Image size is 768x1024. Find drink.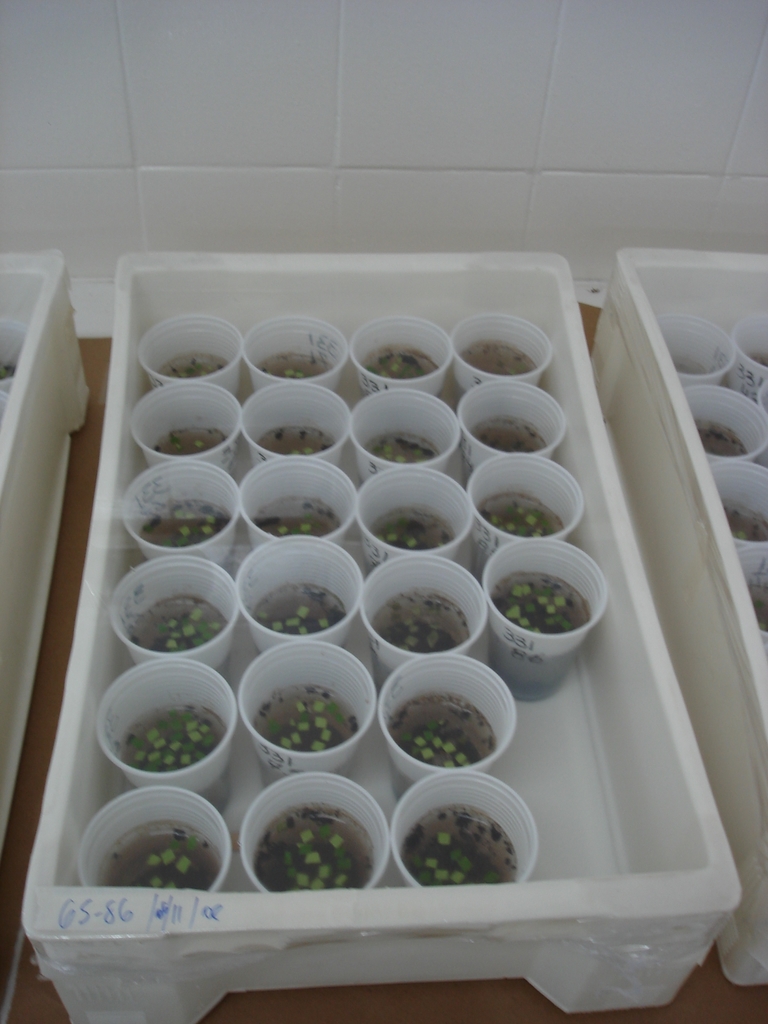
(left=95, top=821, right=221, bottom=889).
